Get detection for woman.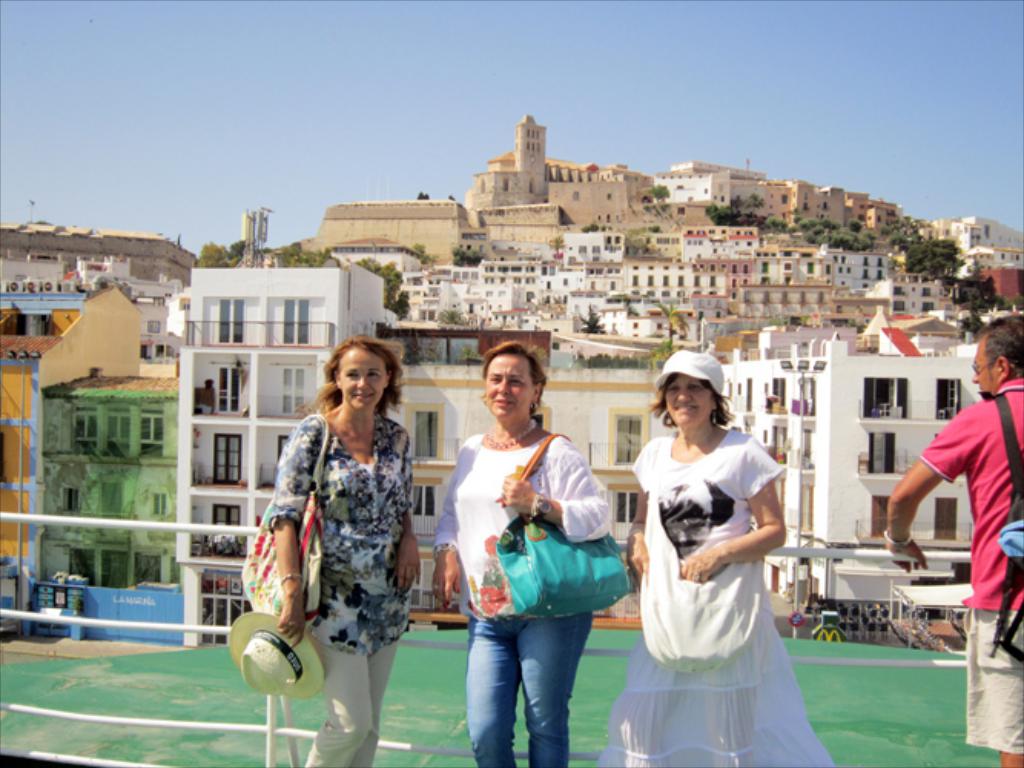
Detection: [611,352,817,743].
